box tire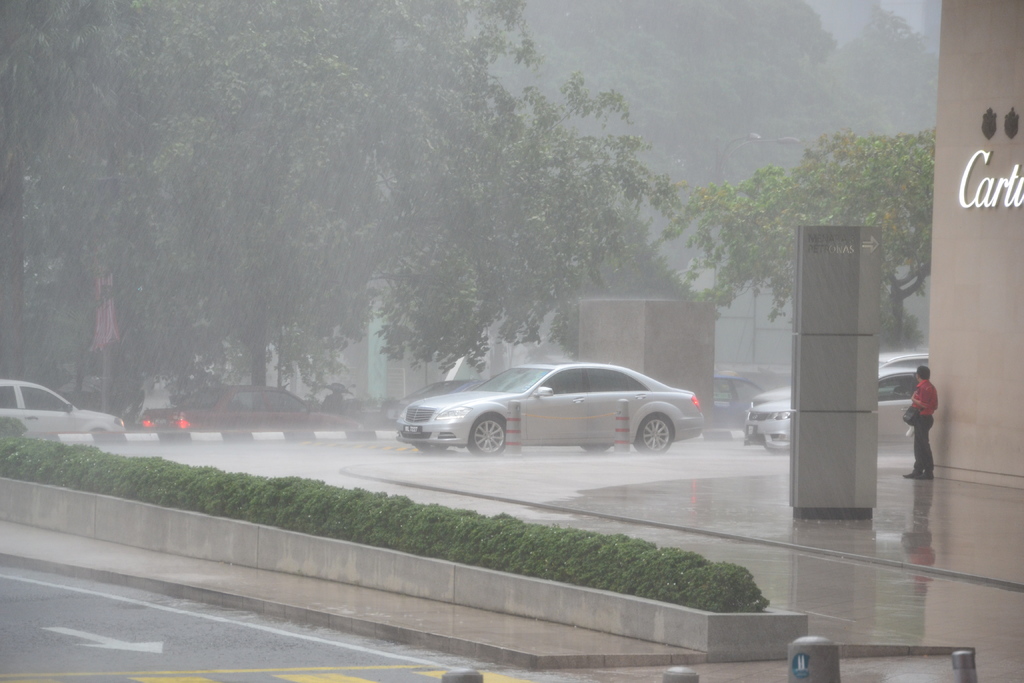
Rect(634, 410, 673, 452)
